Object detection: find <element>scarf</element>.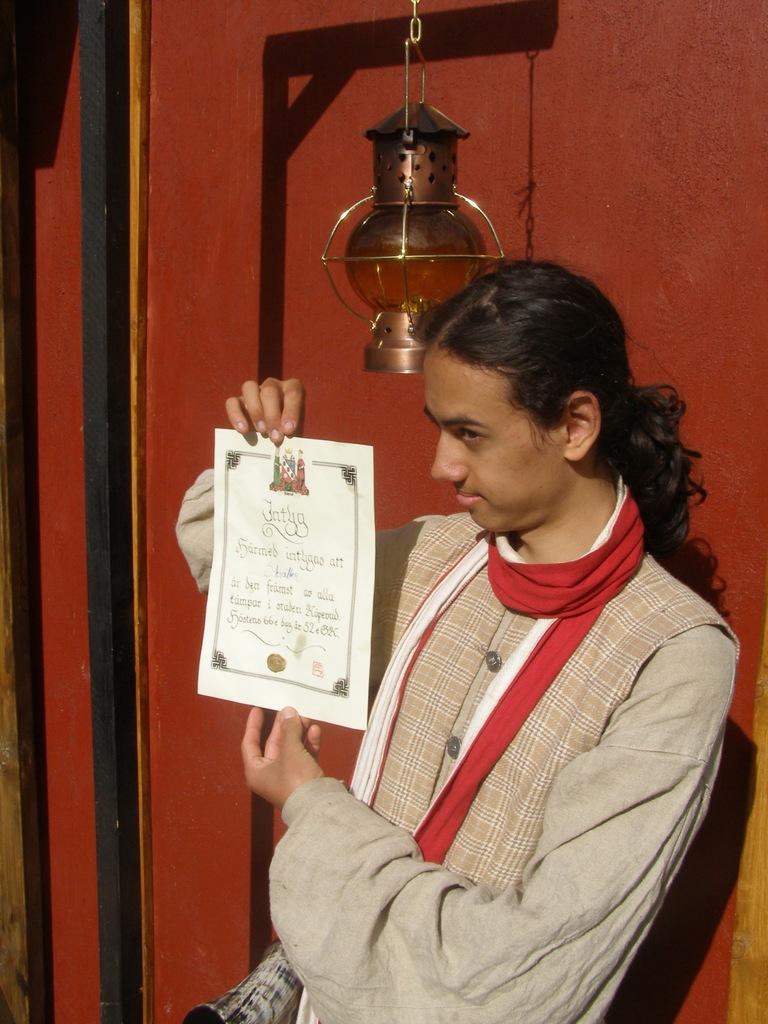
343,473,648,865.
